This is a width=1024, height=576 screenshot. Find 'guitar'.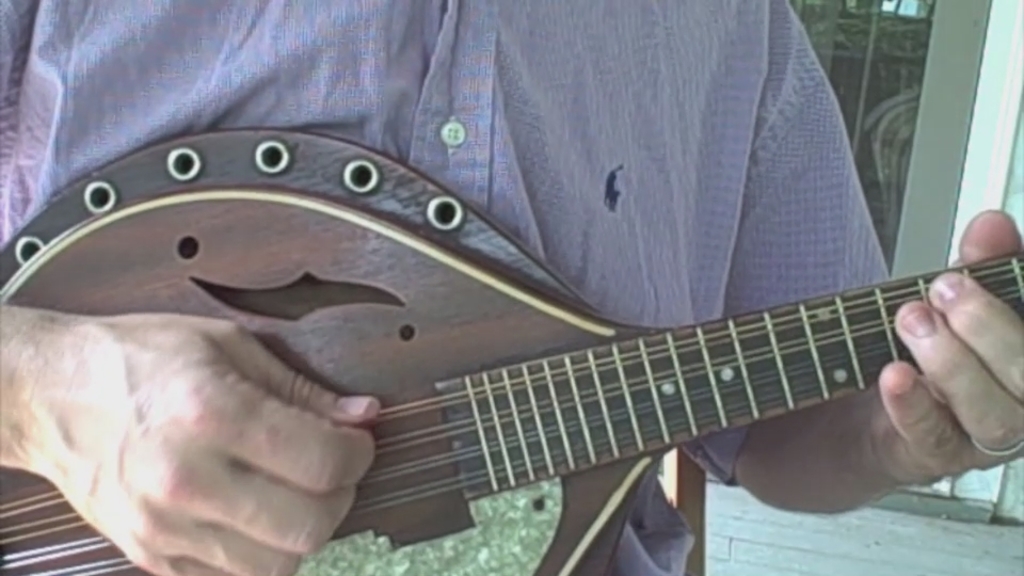
Bounding box: <box>0,126,1023,575</box>.
